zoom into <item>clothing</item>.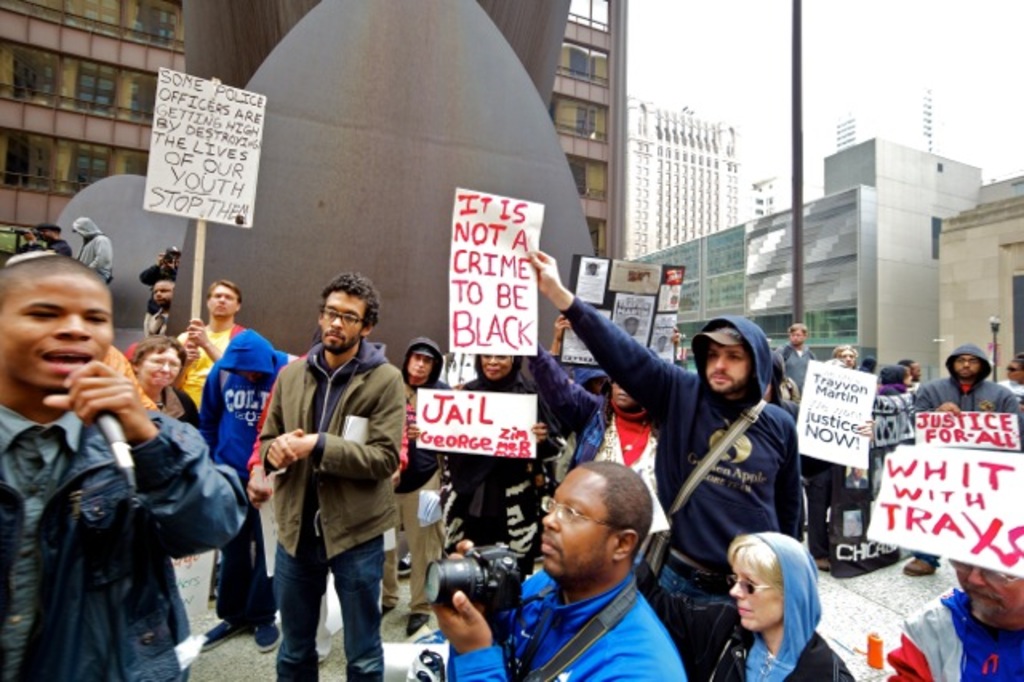
Zoom target: [x1=445, y1=564, x2=675, y2=680].
